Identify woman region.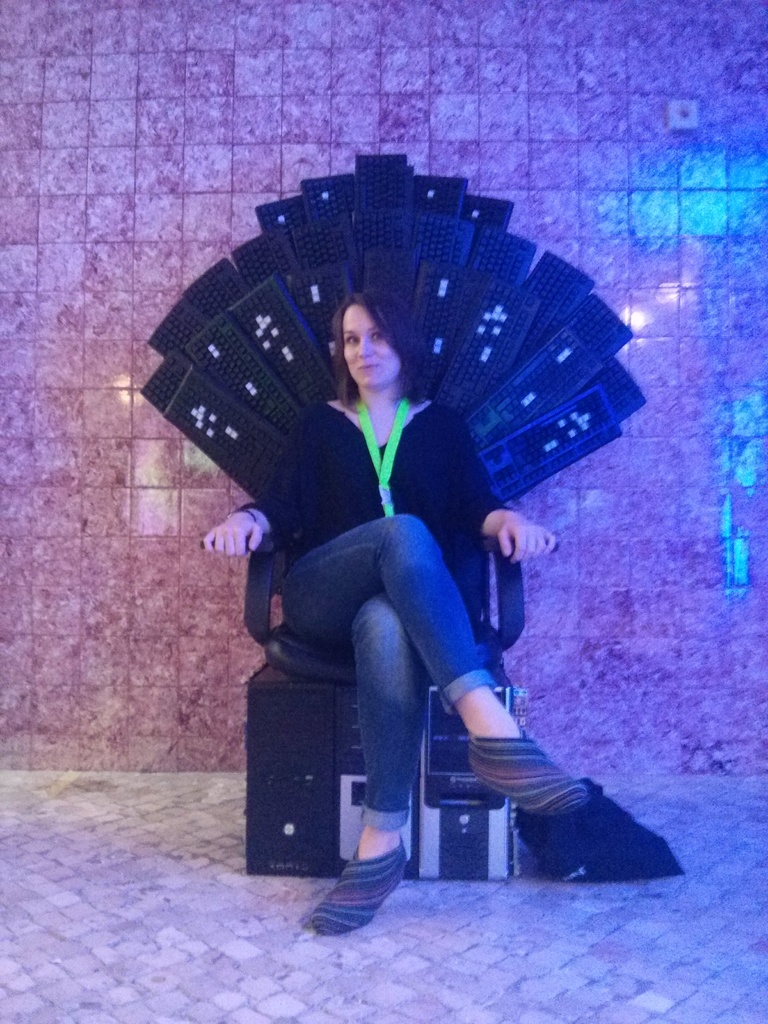
Region: 193 219 588 935.
